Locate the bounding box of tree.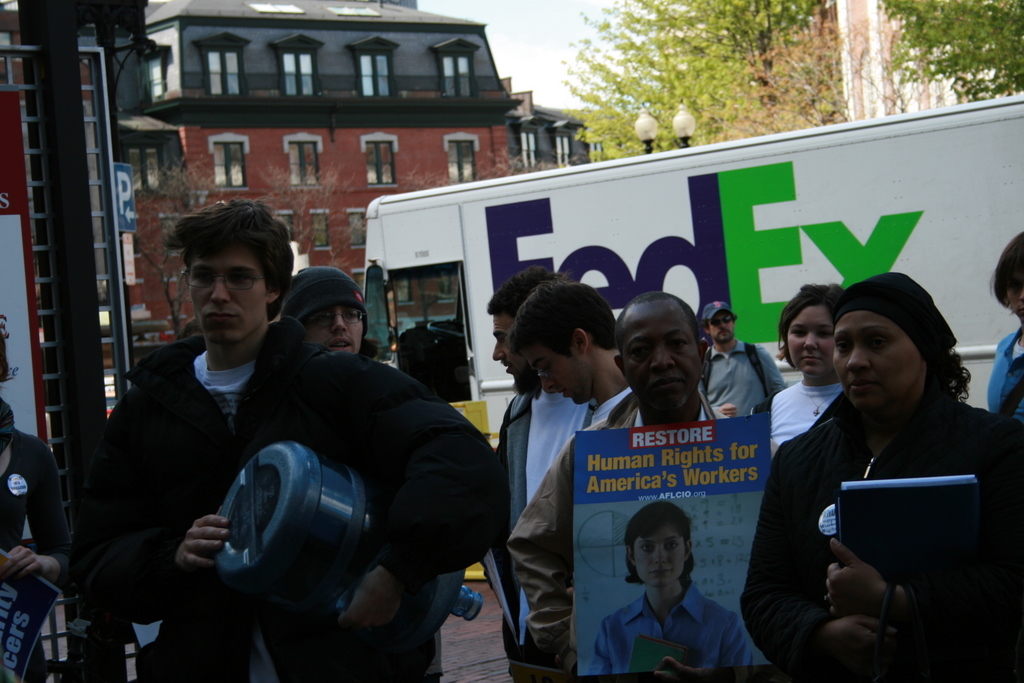
Bounding box: (265,154,345,264).
